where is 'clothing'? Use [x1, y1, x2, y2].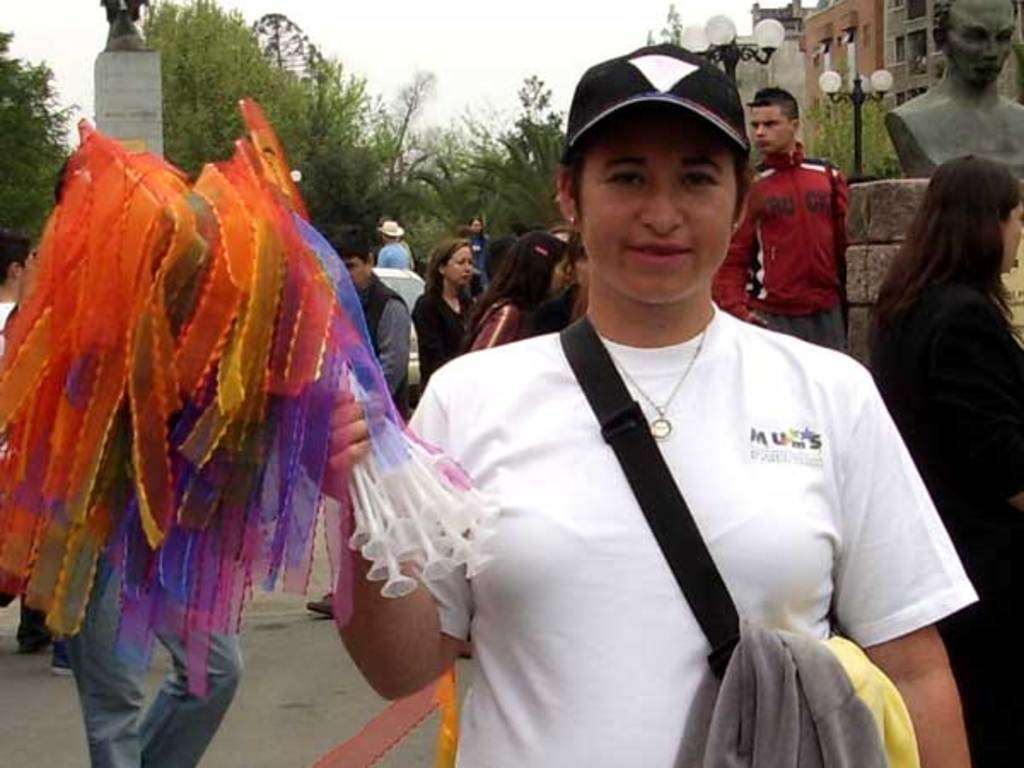
[725, 137, 848, 350].
